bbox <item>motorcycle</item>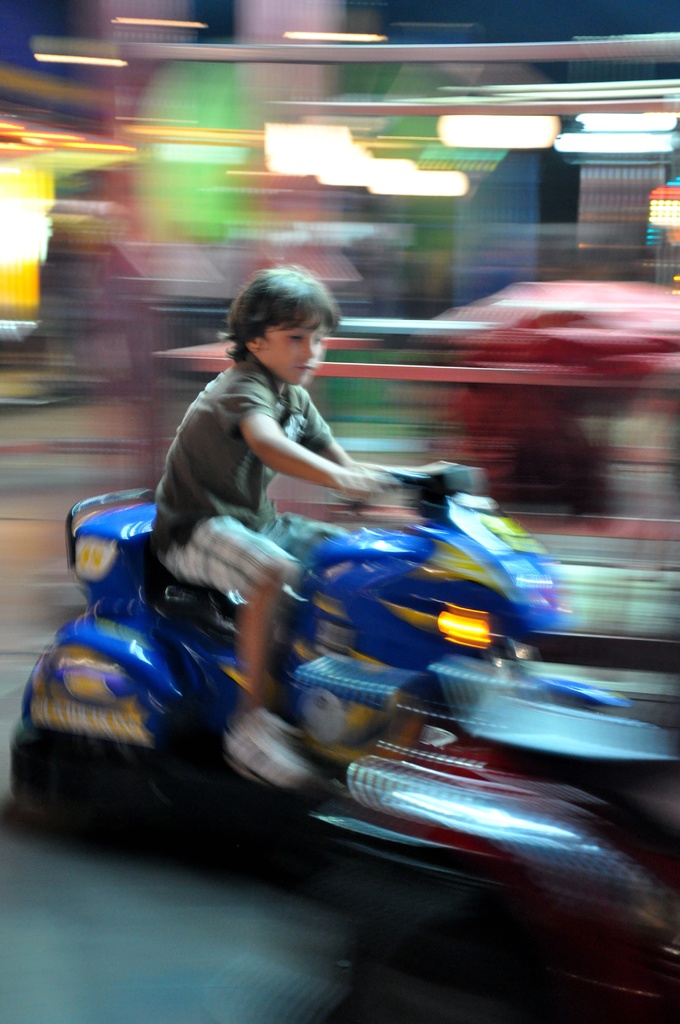
0:431:639:961
